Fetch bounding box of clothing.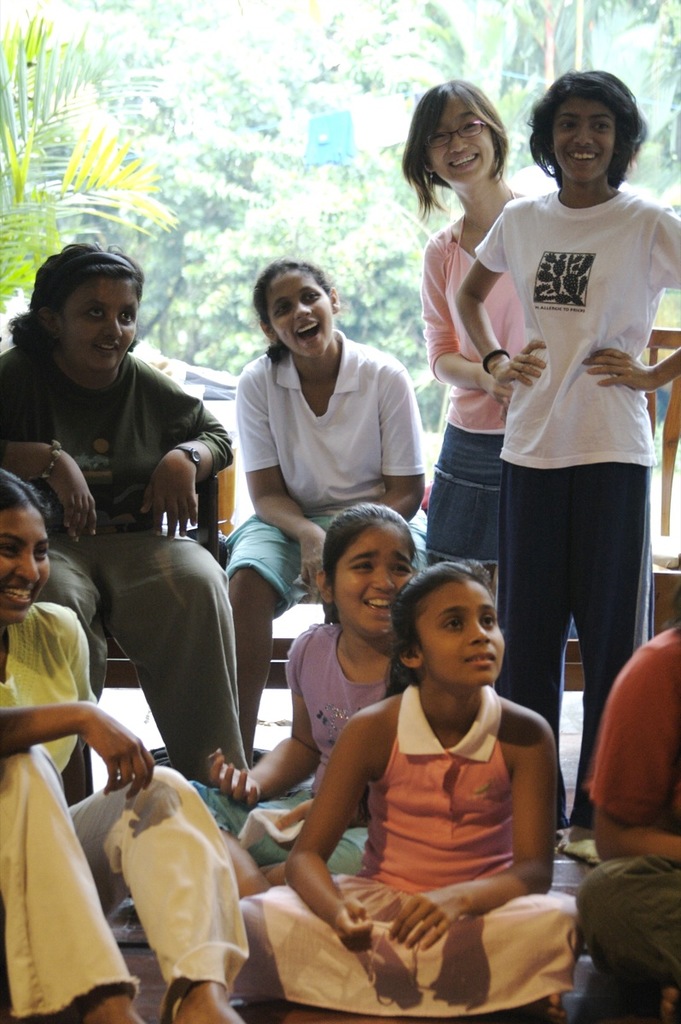
Bbox: left=177, top=593, right=415, bottom=870.
